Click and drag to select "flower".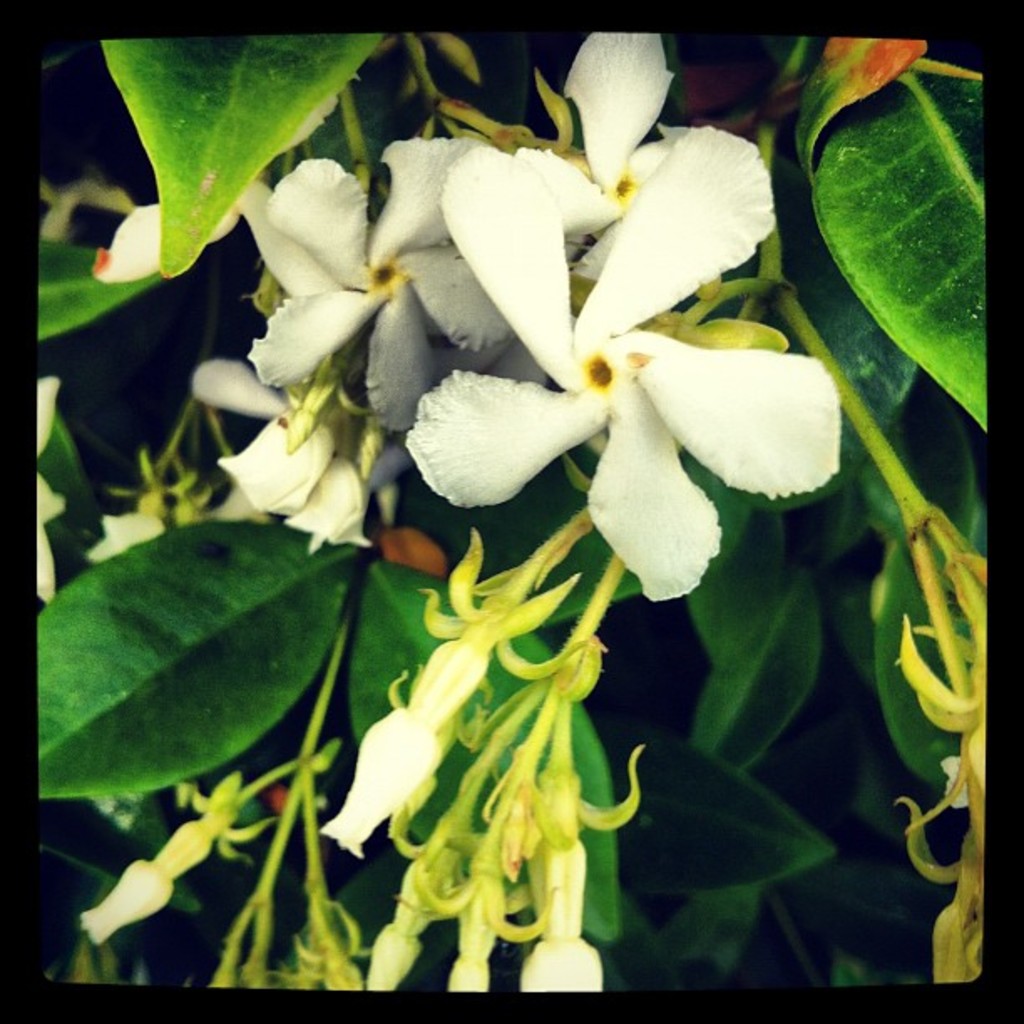
Selection: 80:768:271:947.
